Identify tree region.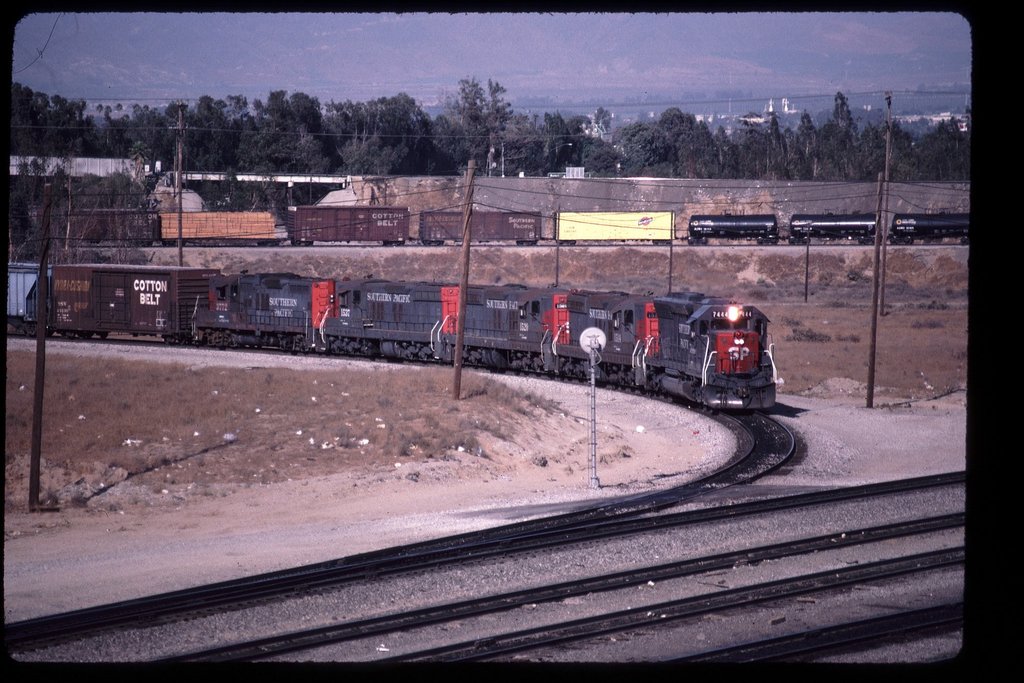
Region: {"left": 778, "top": 126, "right": 794, "bottom": 155}.
